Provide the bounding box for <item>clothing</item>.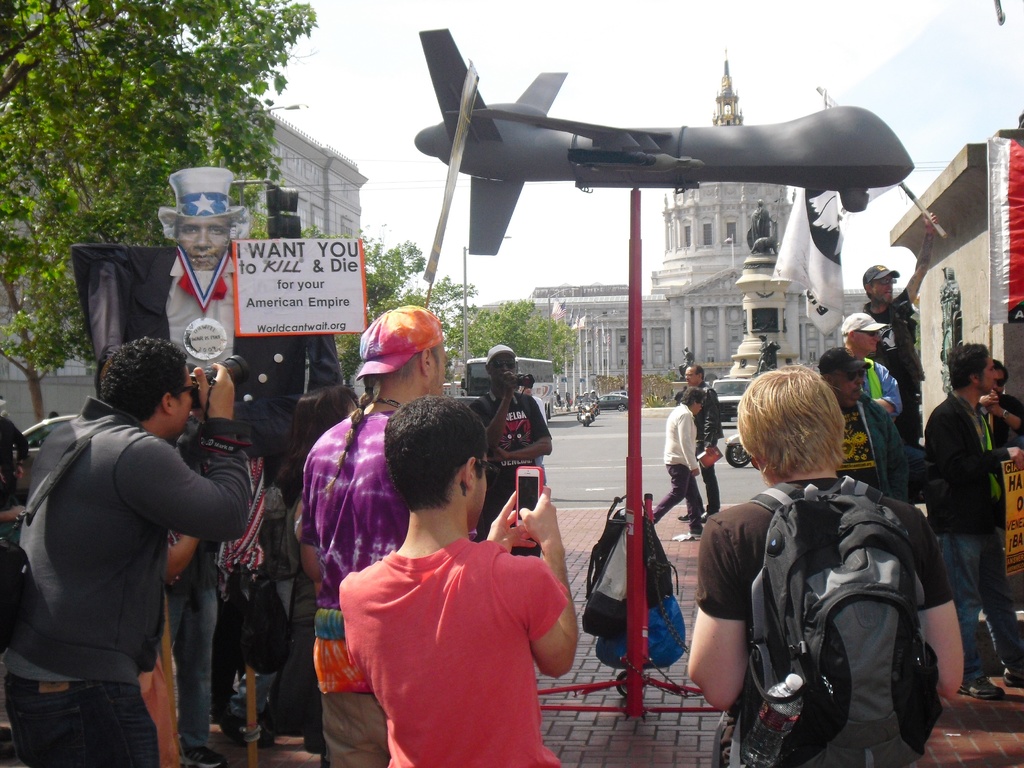
845/395/900/498.
